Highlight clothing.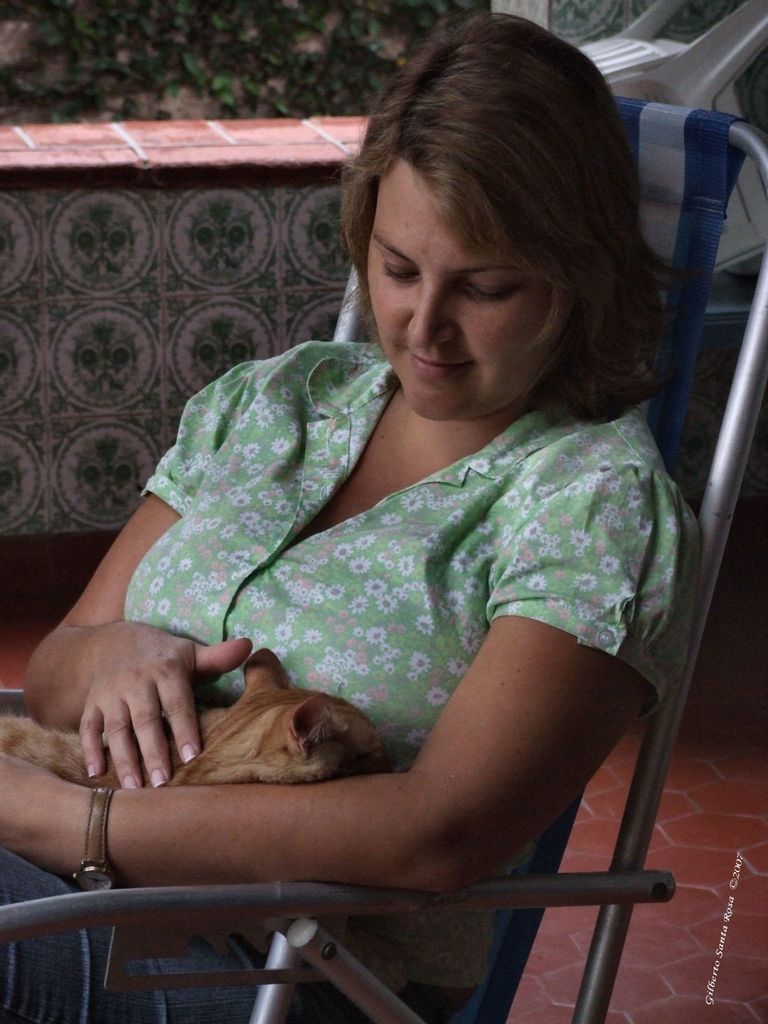
Highlighted region: [x1=36, y1=222, x2=719, y2=968].
